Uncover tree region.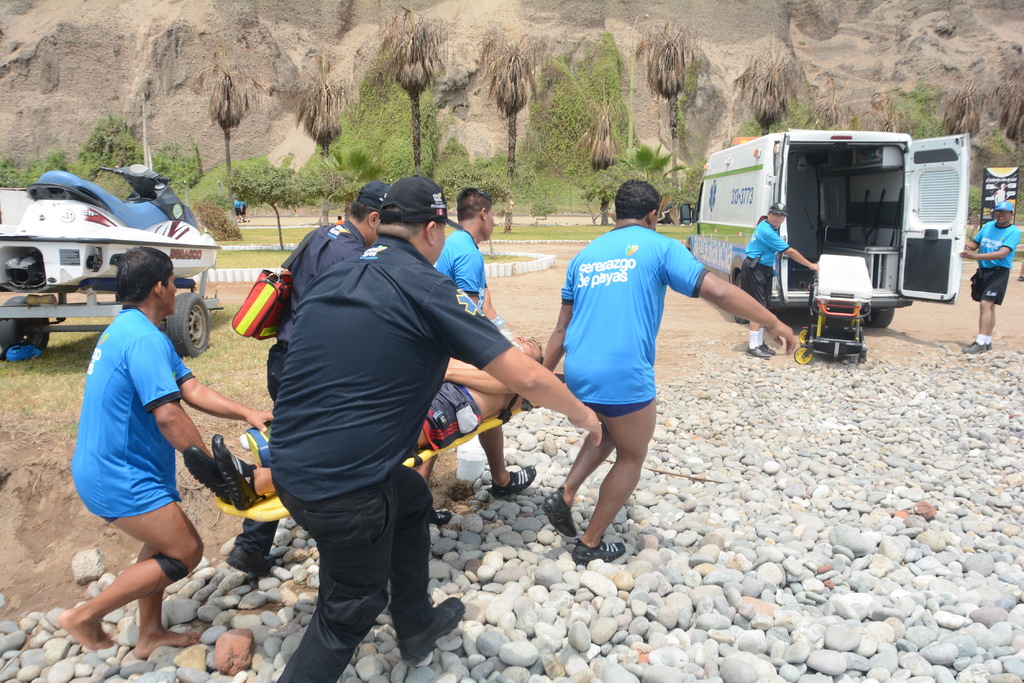
Uncovered: [859, 90, 900, 138].
